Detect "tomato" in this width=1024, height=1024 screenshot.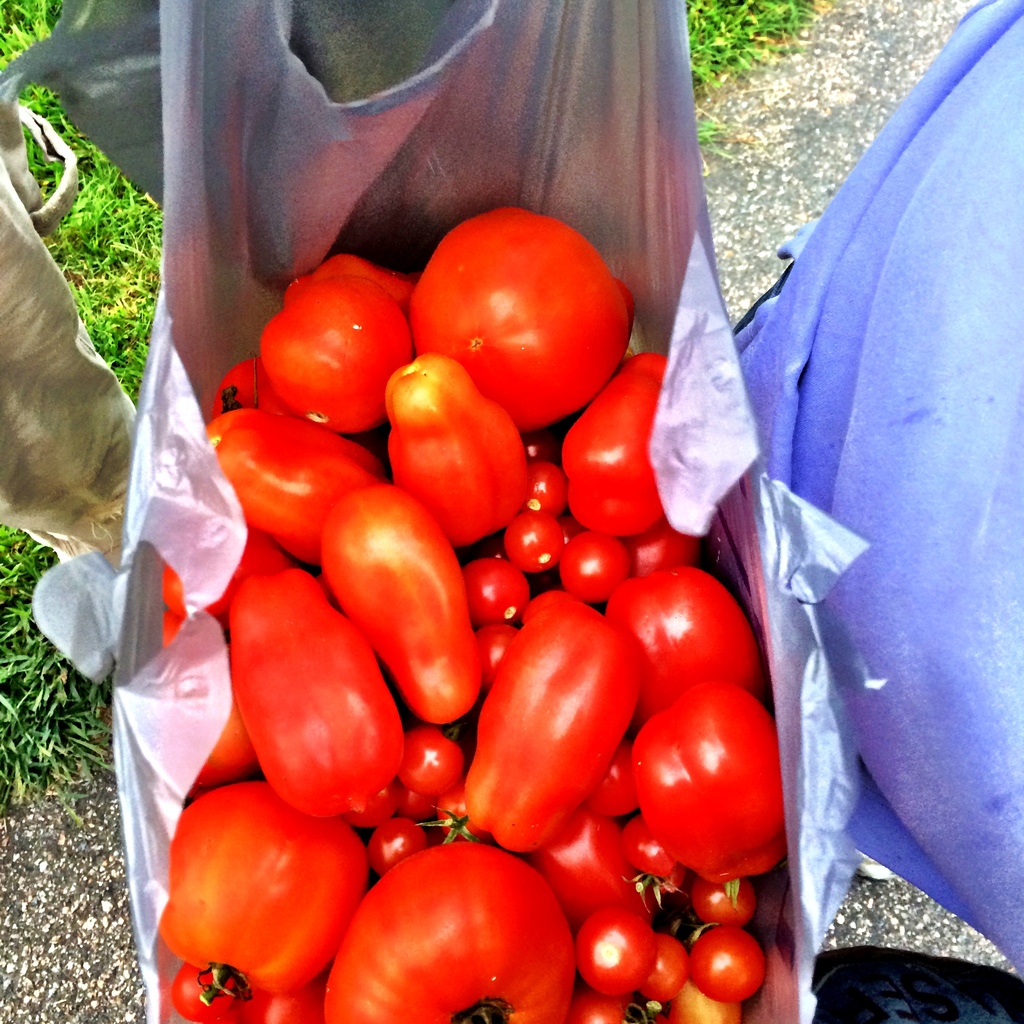
Detection: 319:833:574:1023.
